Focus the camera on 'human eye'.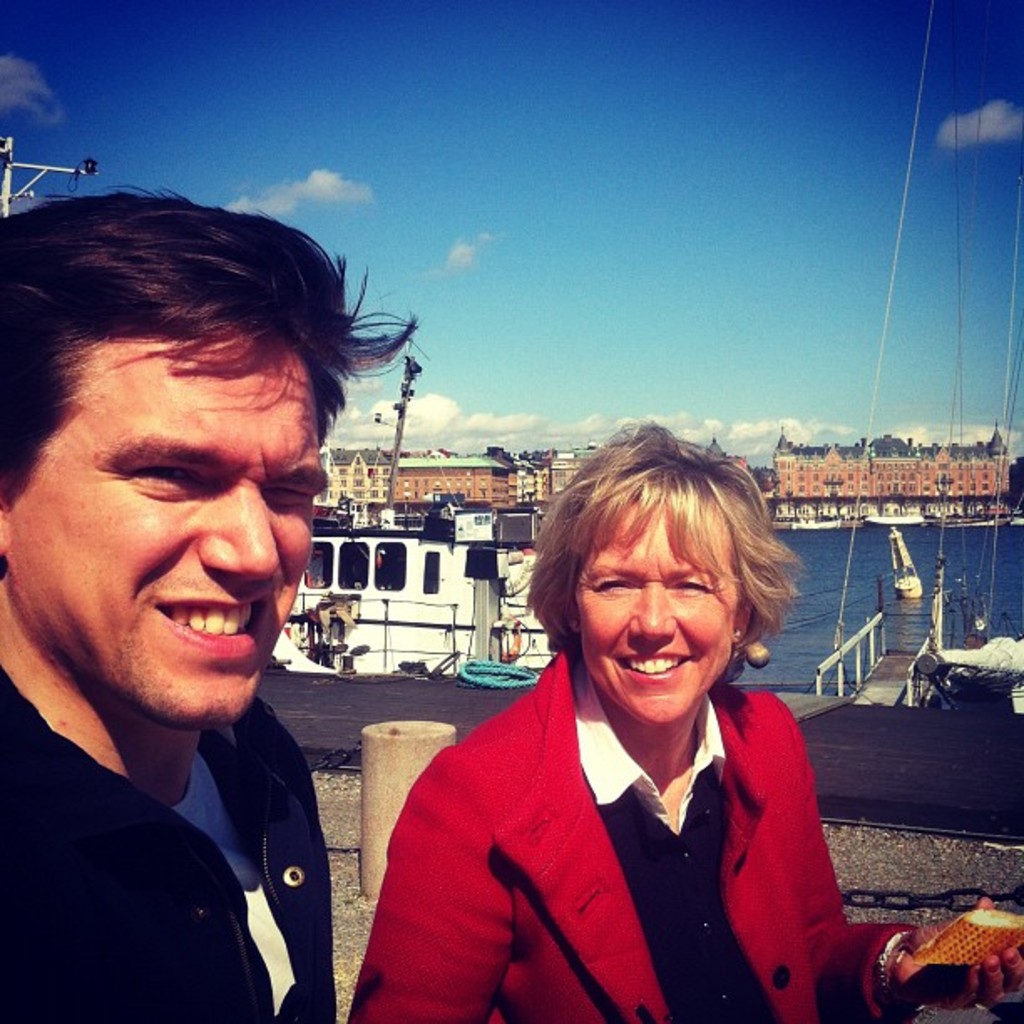
Focus region: [x1=117, y1=452, x2=204, y2=510].
